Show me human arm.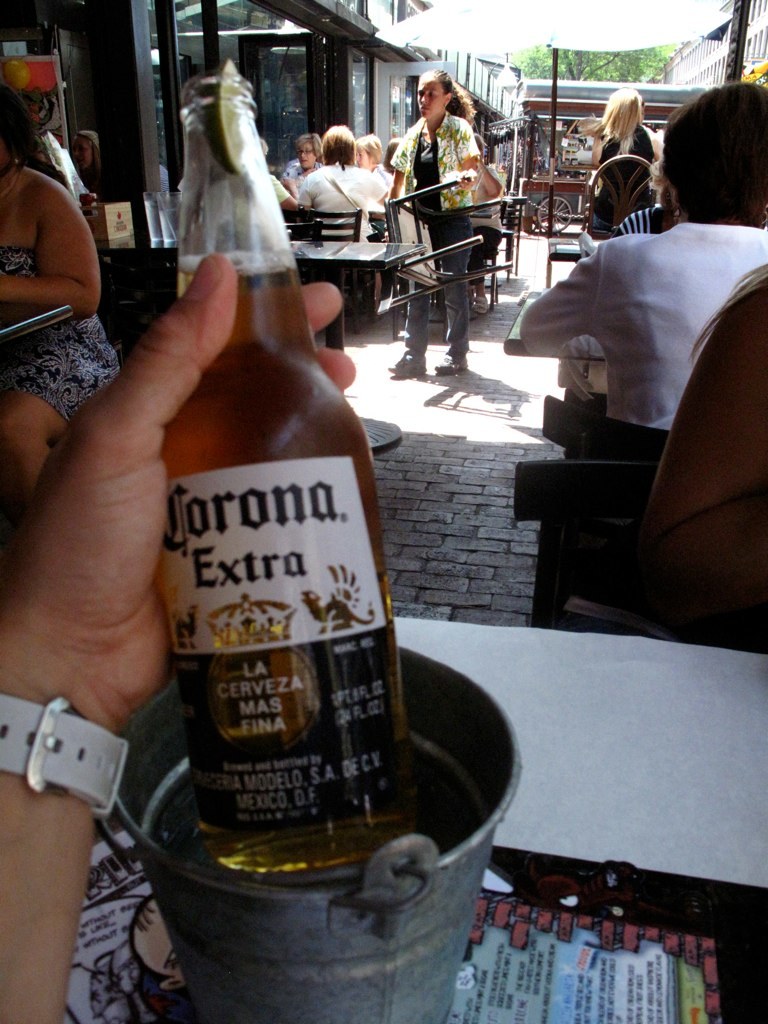
human arm is here: {"x1": 474, "y1": 162, "x2": 510, "y2": 197}.
